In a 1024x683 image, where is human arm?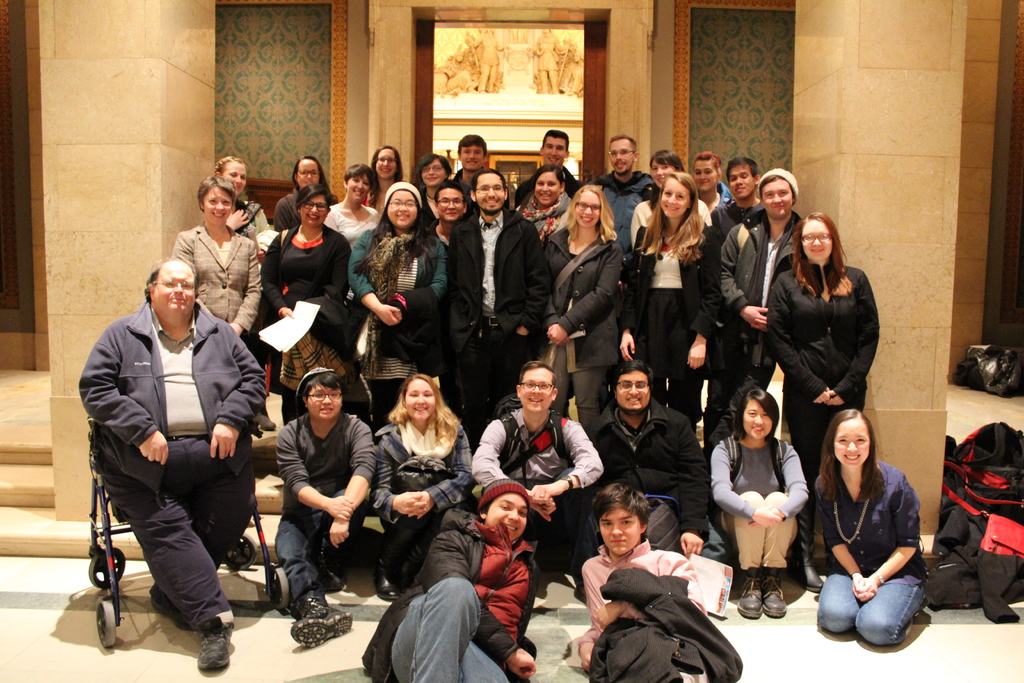
<bbox>815, 472, 874, 602</bbox>.
